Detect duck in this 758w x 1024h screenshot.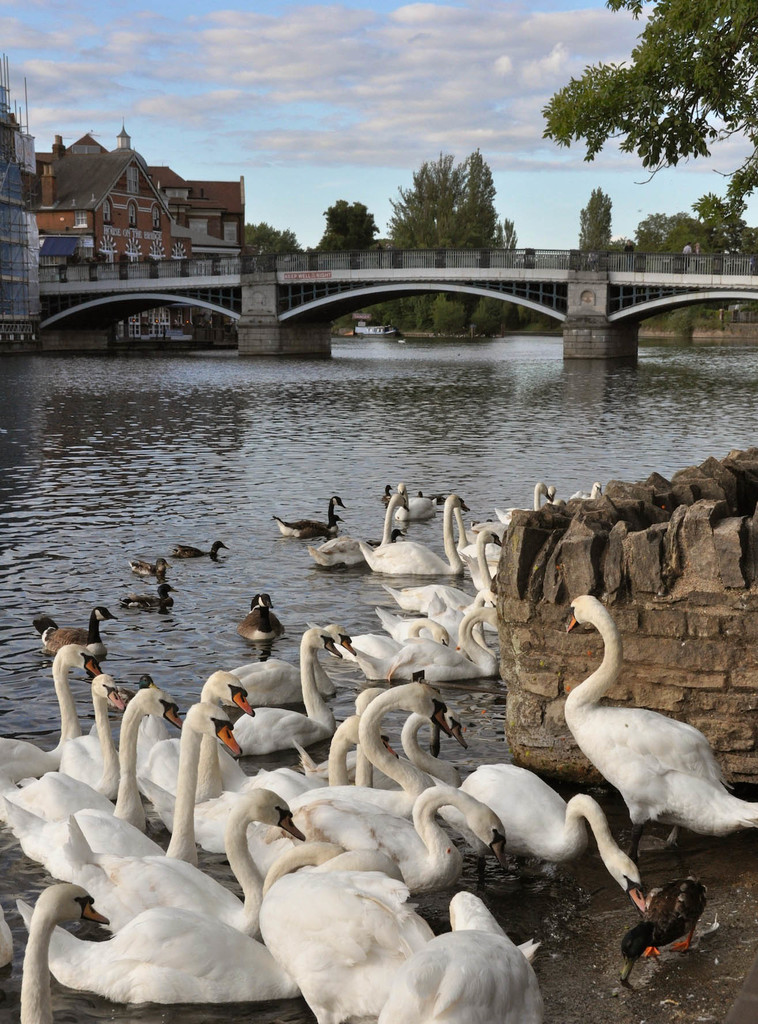
Detection: <box>128,588,186,621</box>.
